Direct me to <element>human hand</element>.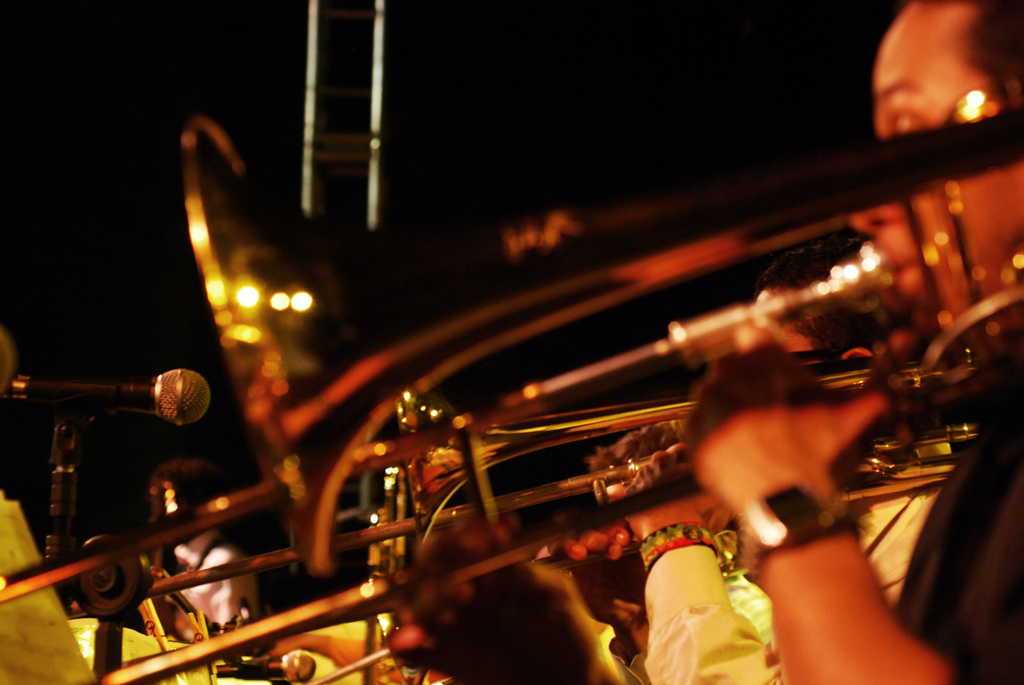
Direction: {"left": 269, "top": 632, "right": 313, "bottom": 659}.
